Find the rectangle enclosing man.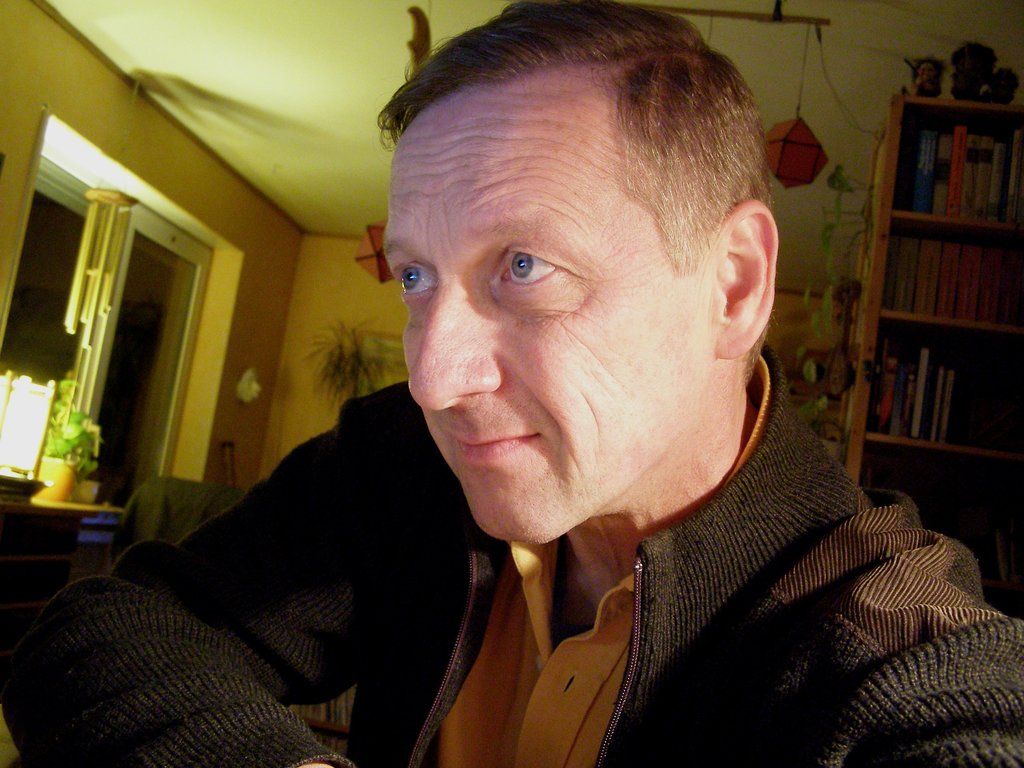
(0,0,1023,767).
